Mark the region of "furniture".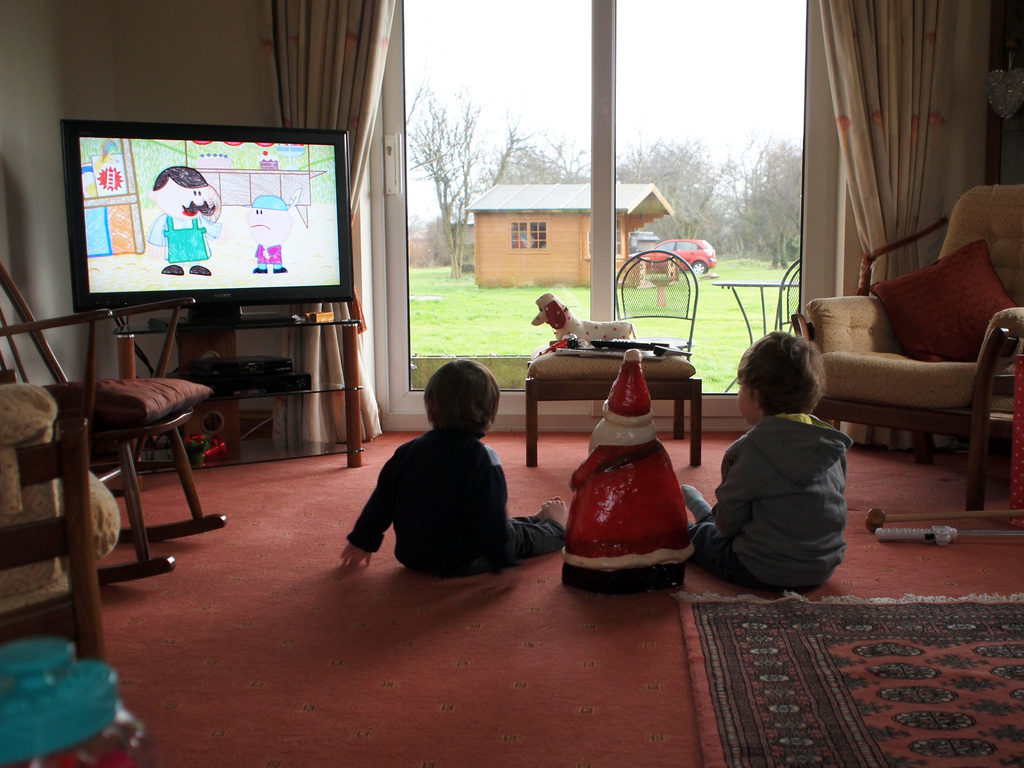
Region: [x1=116, y1=320, x2=362, y2=472].
